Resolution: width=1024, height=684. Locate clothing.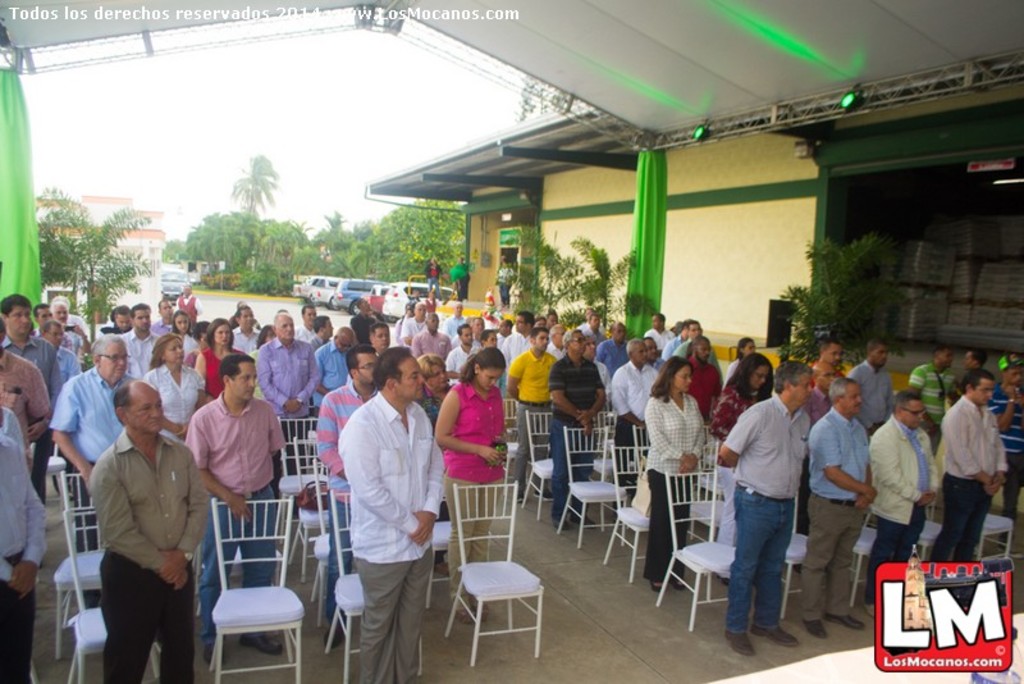
<bbox>452, 384, 506, 485</bbox>.
